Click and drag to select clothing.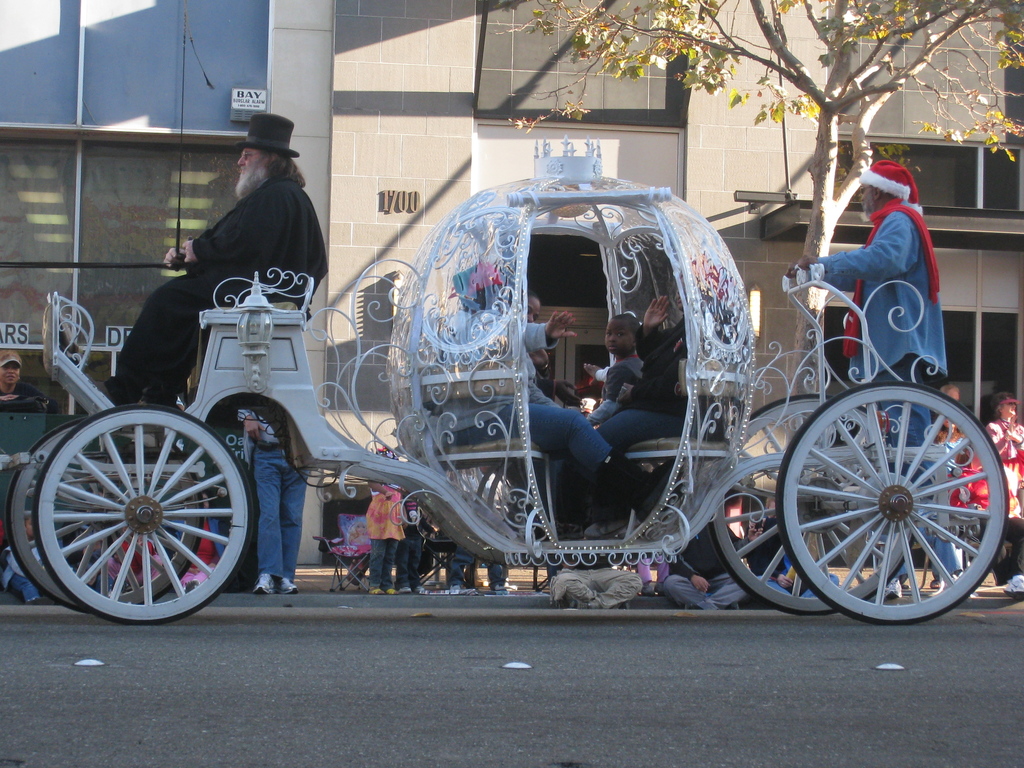
Selection: [640,557,671,587].
